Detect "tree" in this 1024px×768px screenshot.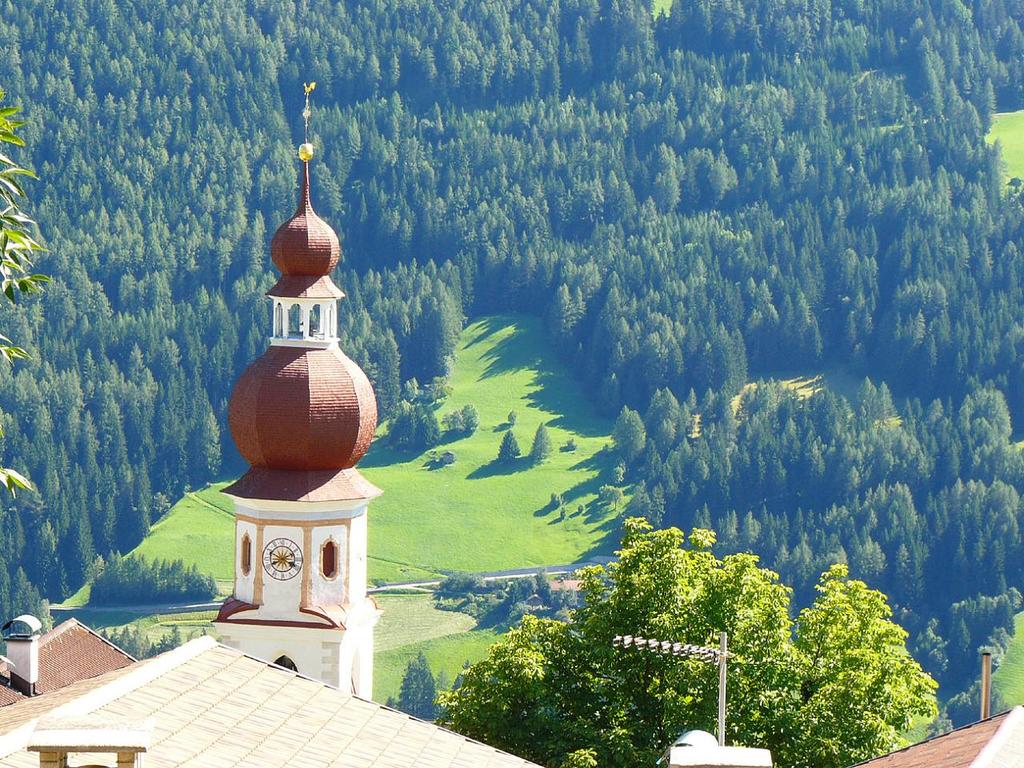
Detection: pyautogui.locateOnScreen(501, 435, 517, 466).
